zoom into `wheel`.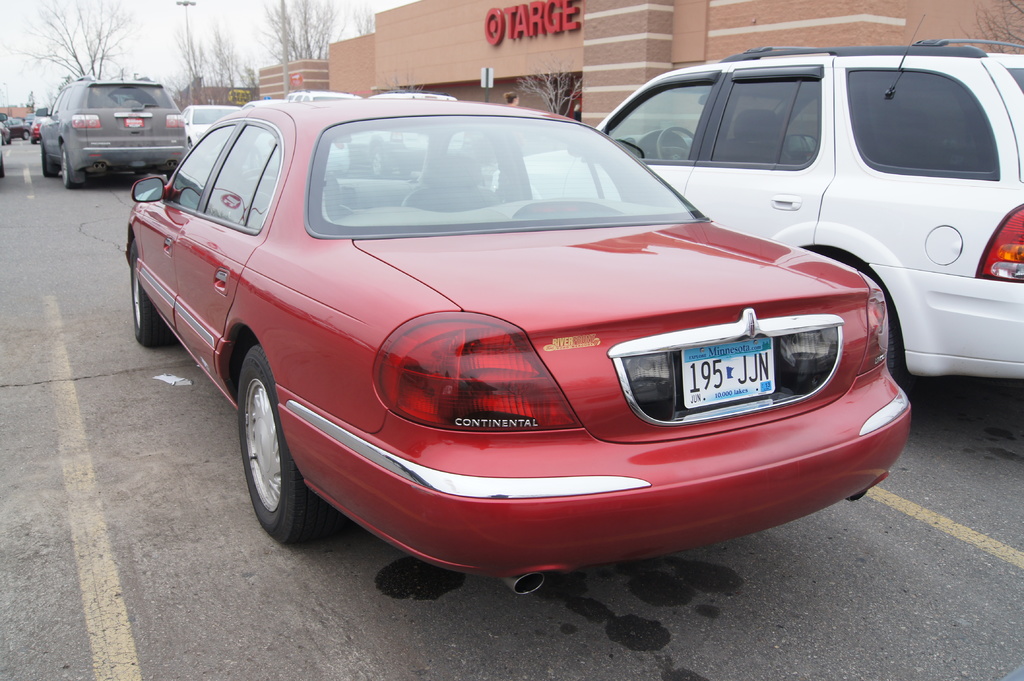
Zoom target: {"x1": 24, "y1": 130, "x2": 31, "y2": 140}.
